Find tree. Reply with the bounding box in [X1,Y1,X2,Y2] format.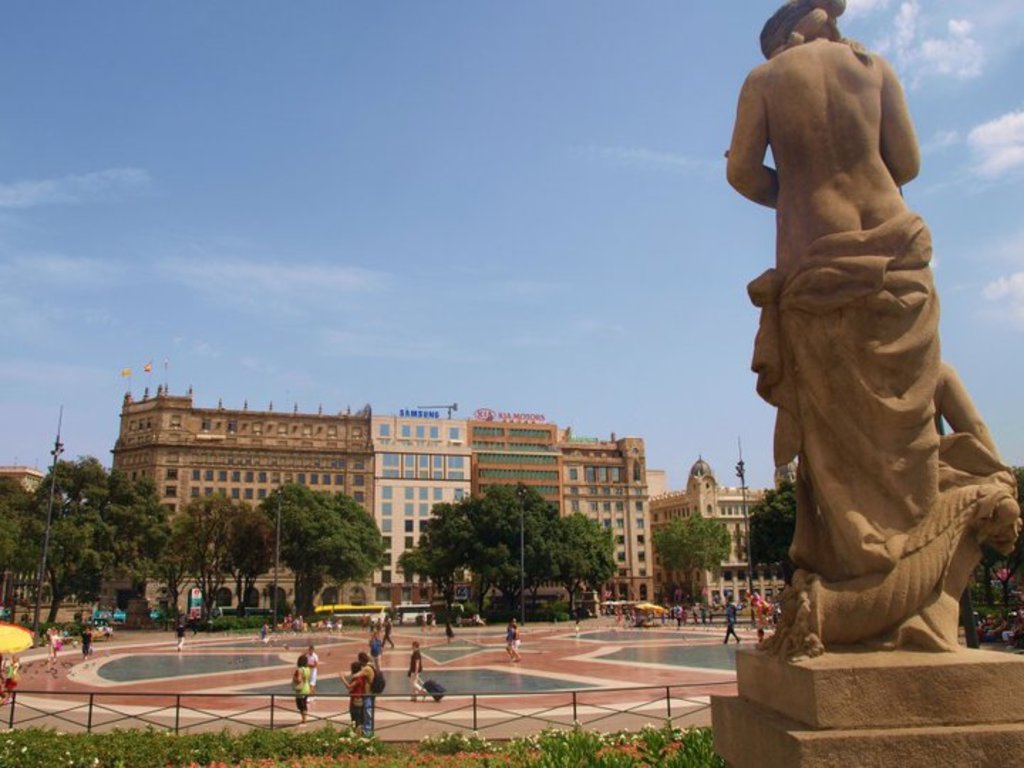
[559,512,610,624].
